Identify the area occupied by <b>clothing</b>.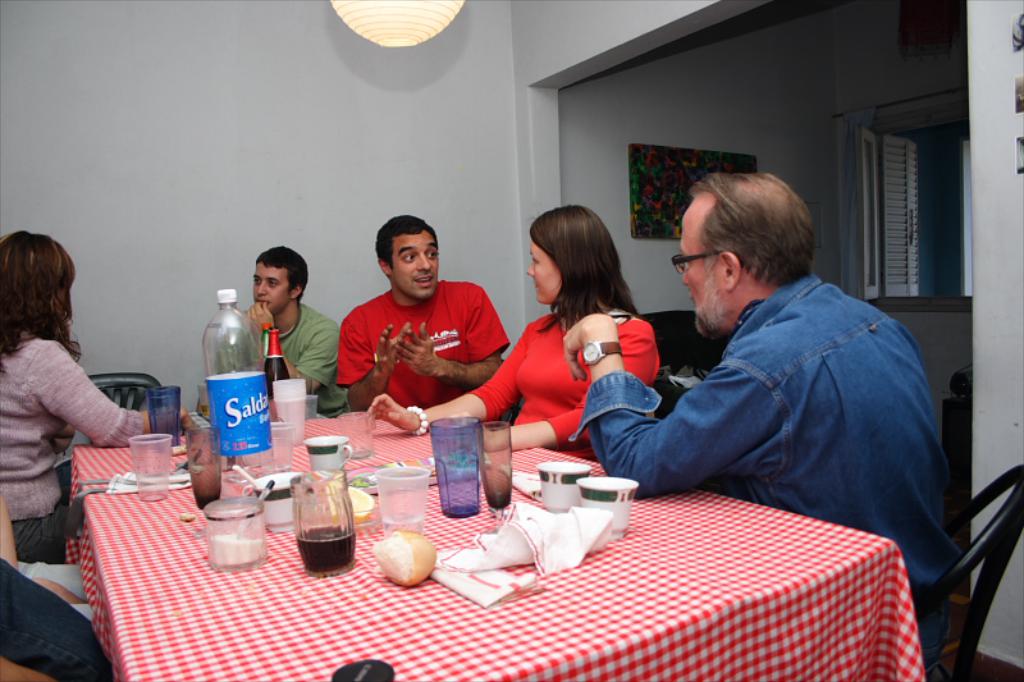
Area: [x1=0, y1=557, x2=109, y2=681].
